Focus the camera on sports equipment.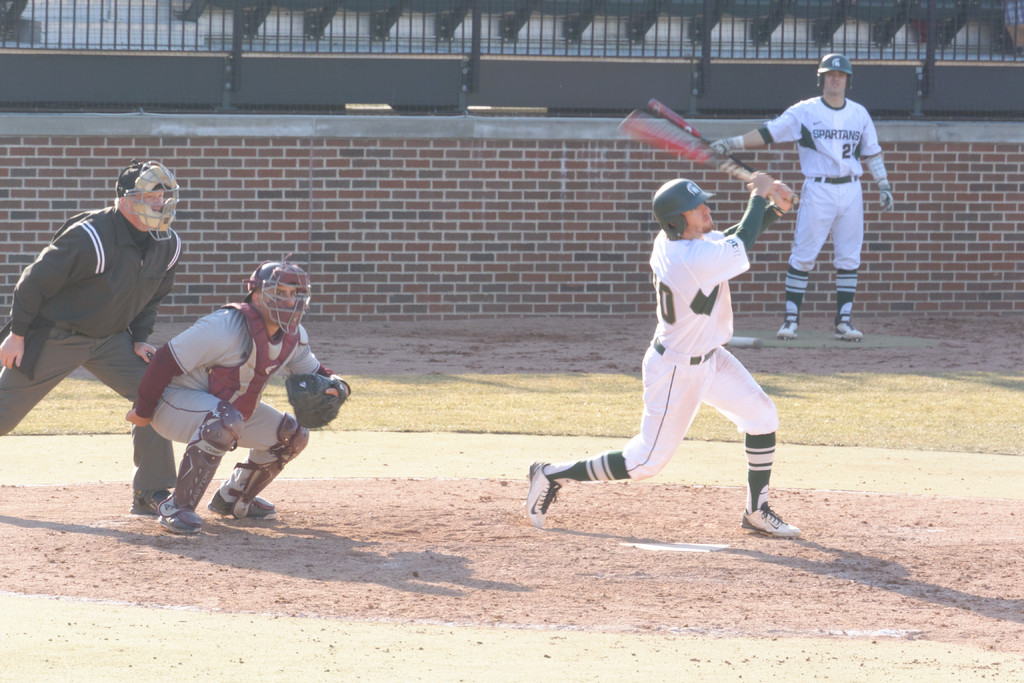
Focus region: (711,136,752,156).
